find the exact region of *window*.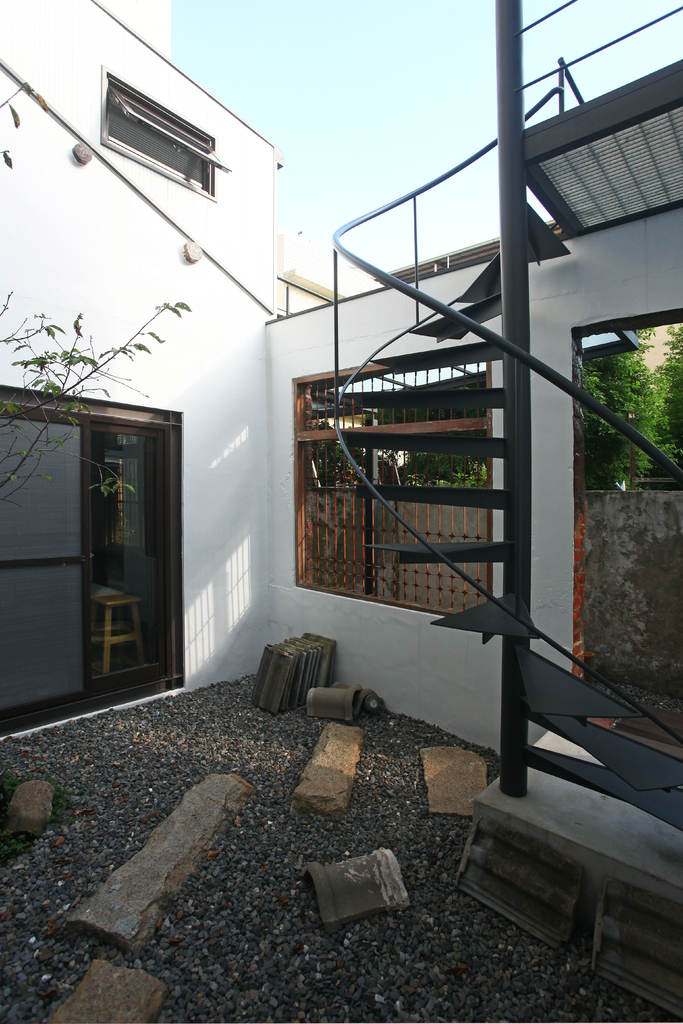
Exact region: crop(90, 65, 231, 200).
